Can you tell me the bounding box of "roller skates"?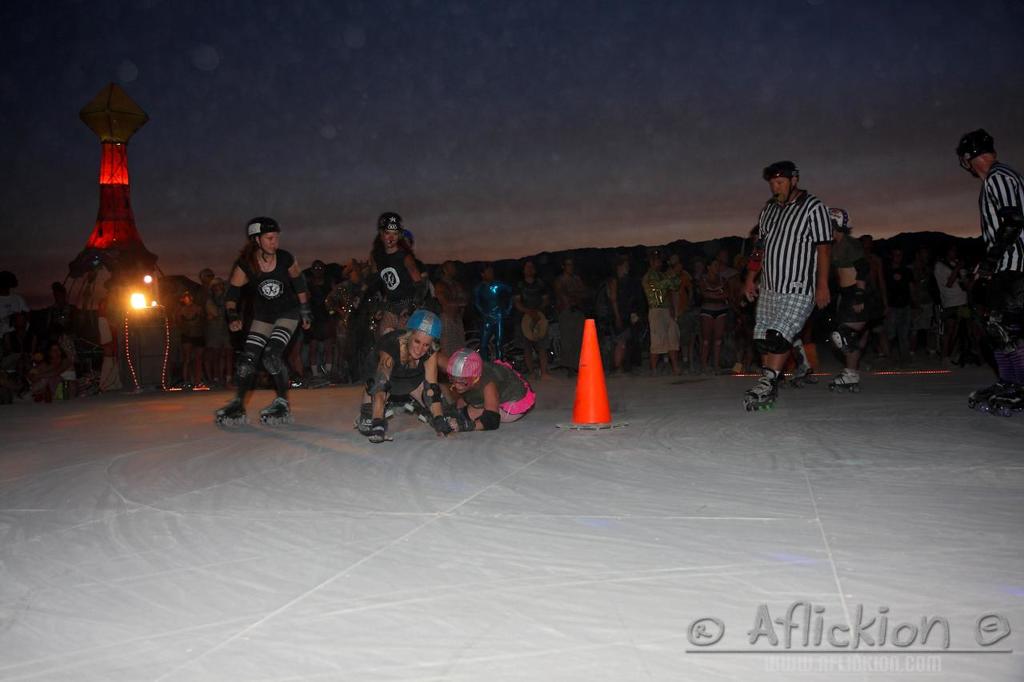
region(968, 379, 1004, 404).
